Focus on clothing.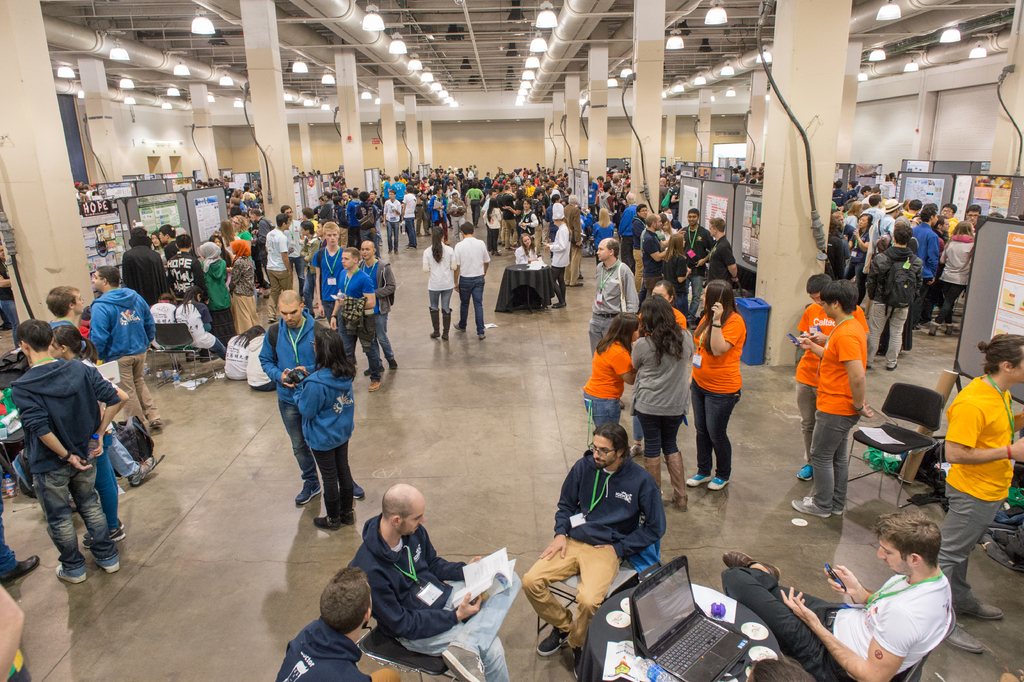
Focused at 180,297,239,360.
